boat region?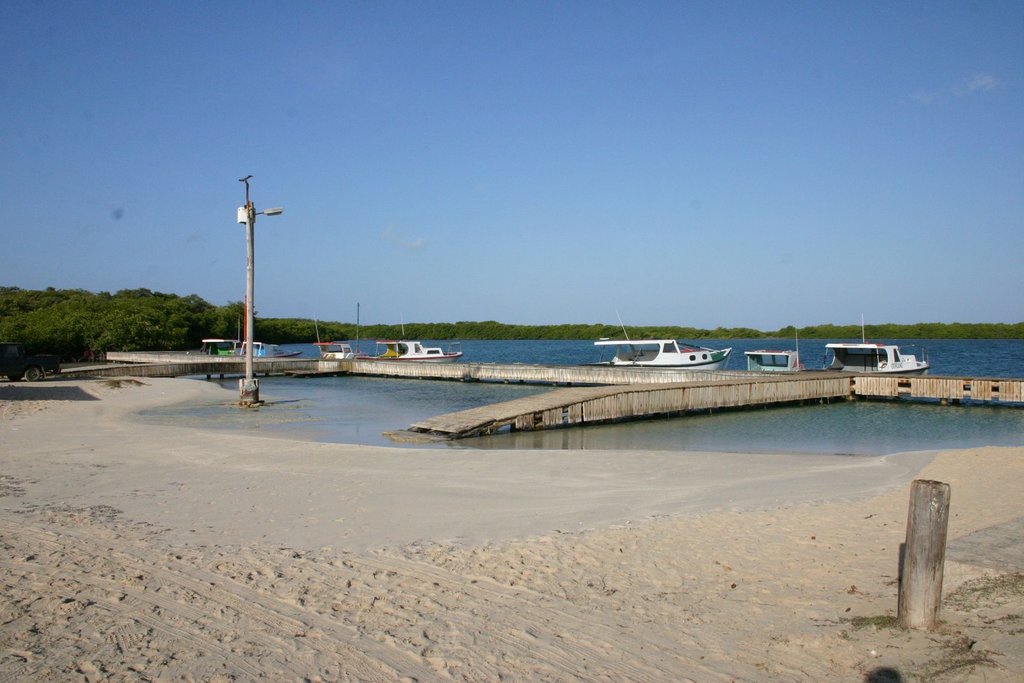
x1=568 y1=311 x2=733 y2=382
